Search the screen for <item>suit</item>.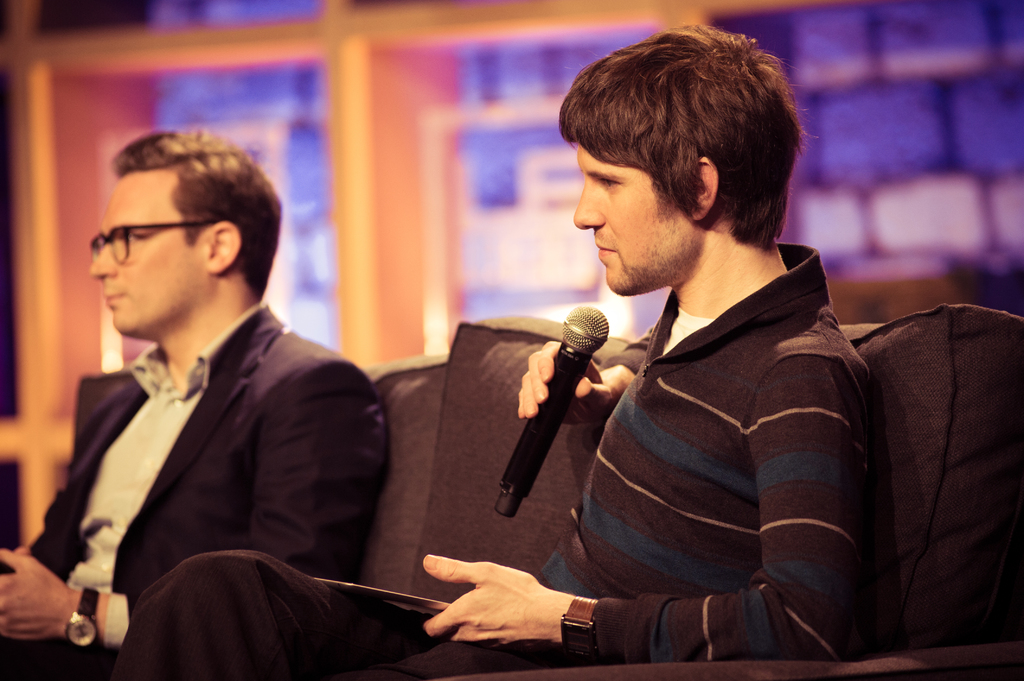
Found at bbox=[12, 234, 389, 638].
